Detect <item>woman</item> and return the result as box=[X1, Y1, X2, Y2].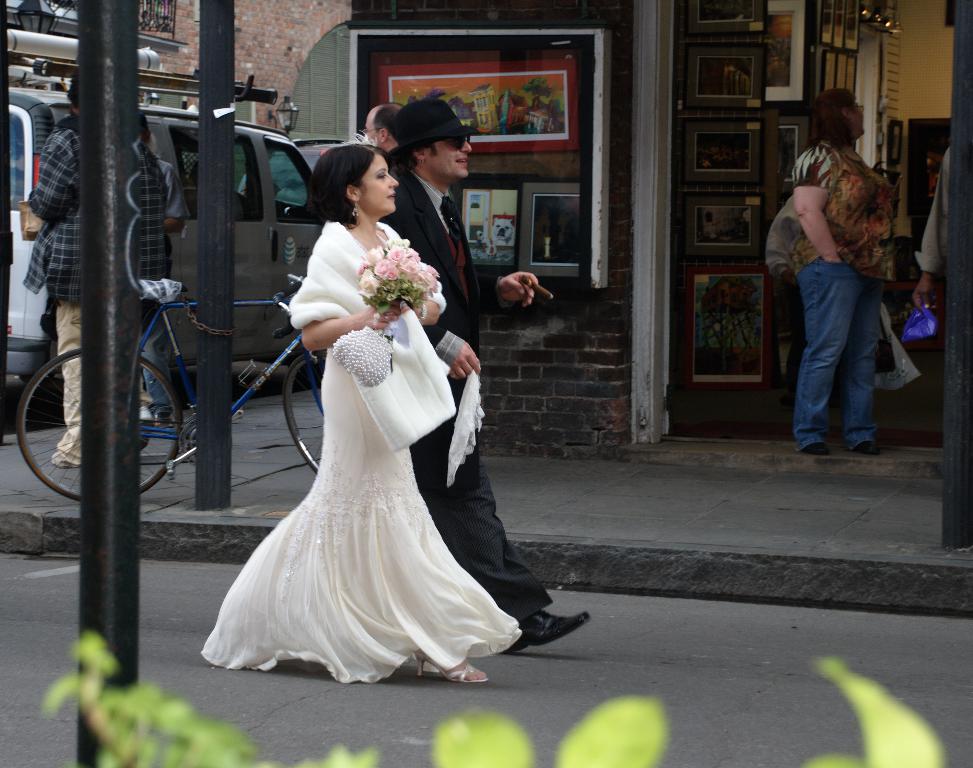
box=[789, 85, 896, 458].
